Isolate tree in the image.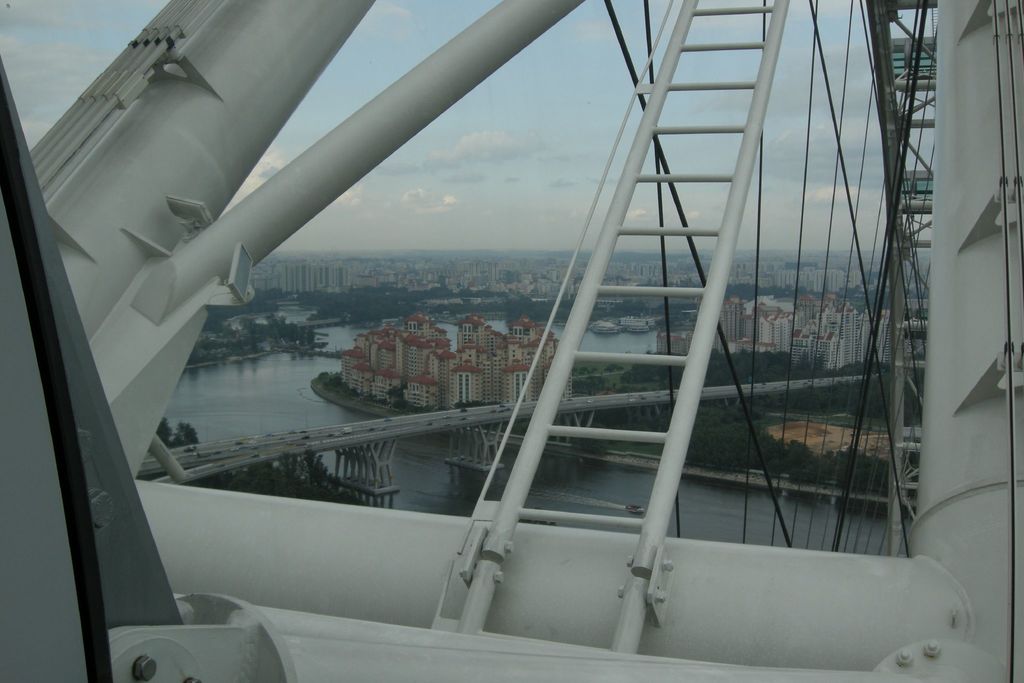
Isolated region: <box>171,424,196,445</box>.
